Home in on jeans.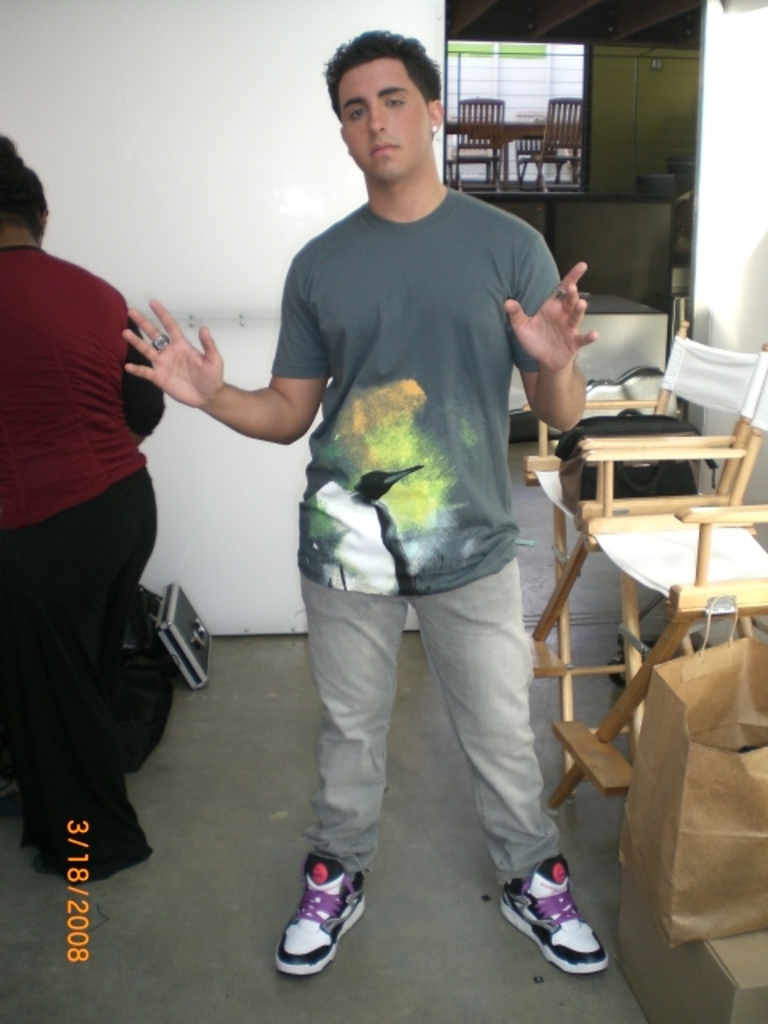
Homed in at {"x1": 0, "y1": 482, "x2": 149, "y2": 840}.
